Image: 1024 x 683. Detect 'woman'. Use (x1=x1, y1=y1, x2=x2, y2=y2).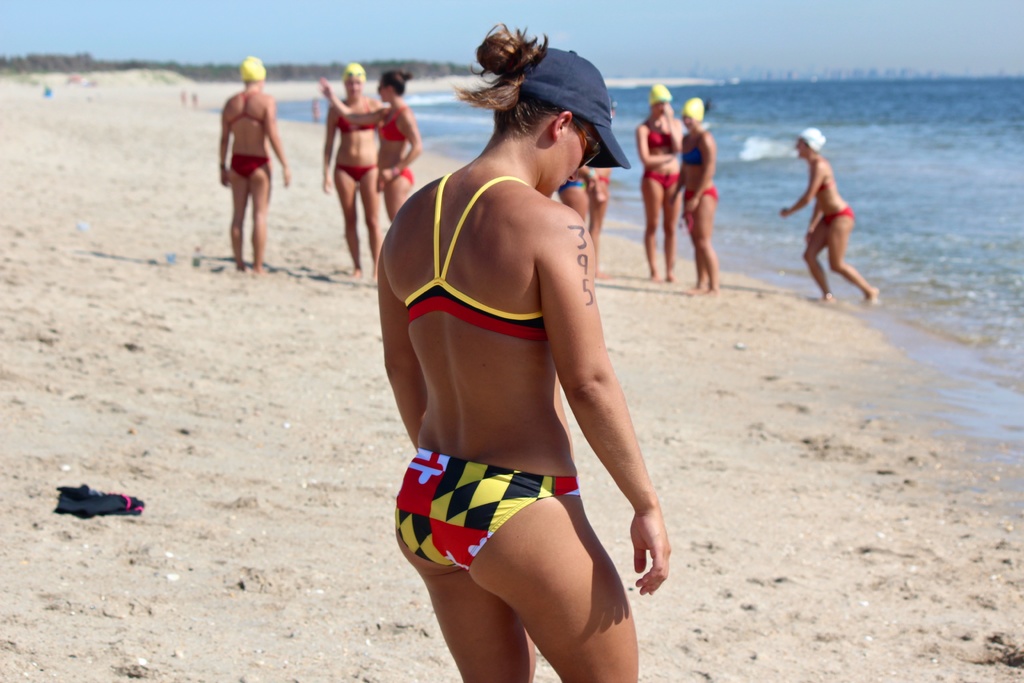
(x1=678, y1=97, x2=724, y2=293).
